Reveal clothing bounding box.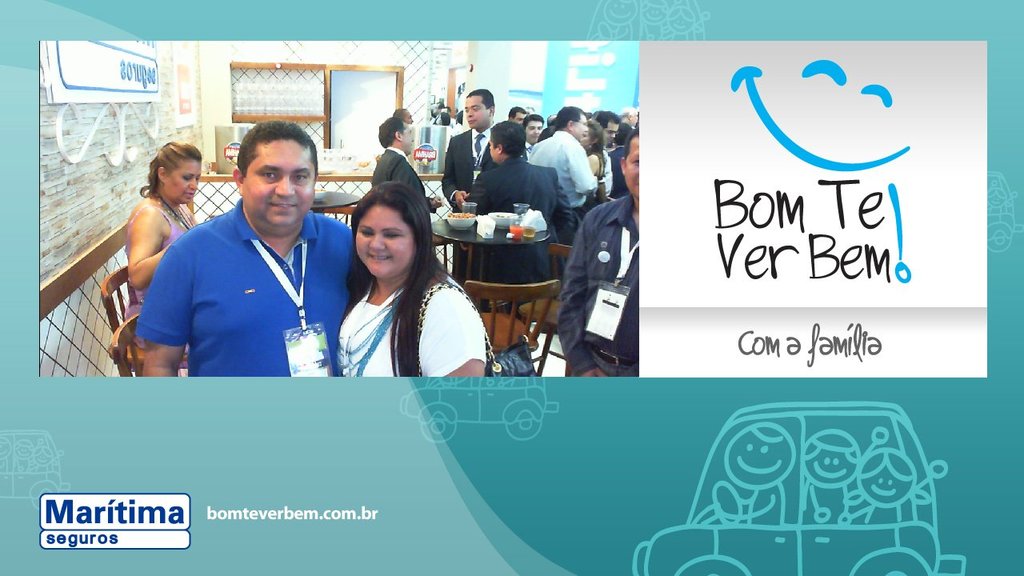
Revealed: {"x1": 465, "y1": 150, "x2": 574, "y2": 246}.
